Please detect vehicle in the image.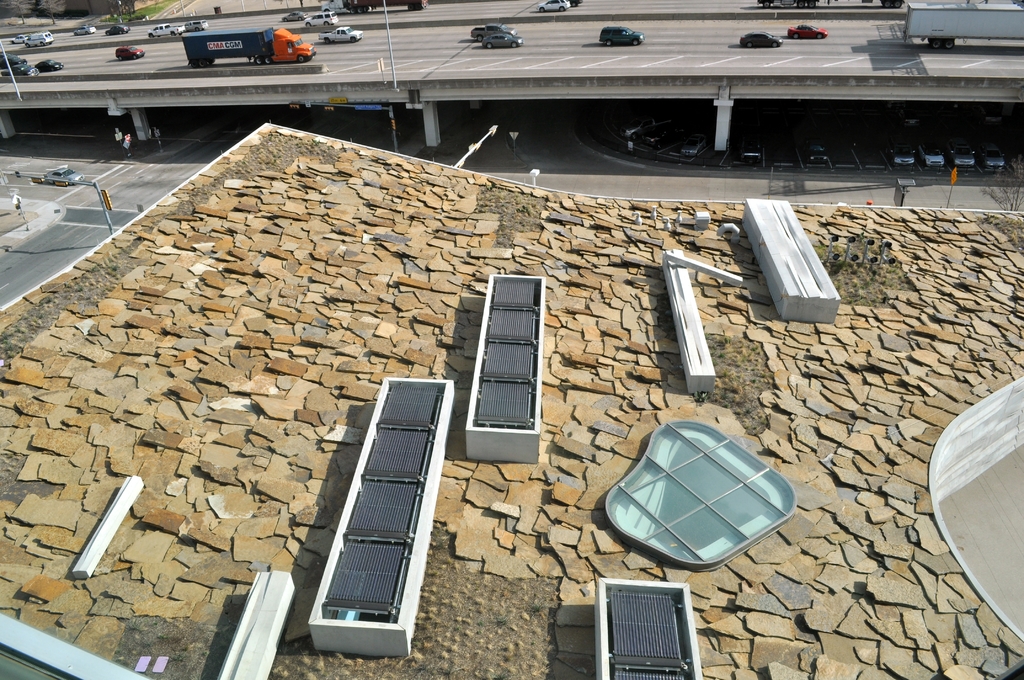
l=597, t=26, r=646, b=49.
